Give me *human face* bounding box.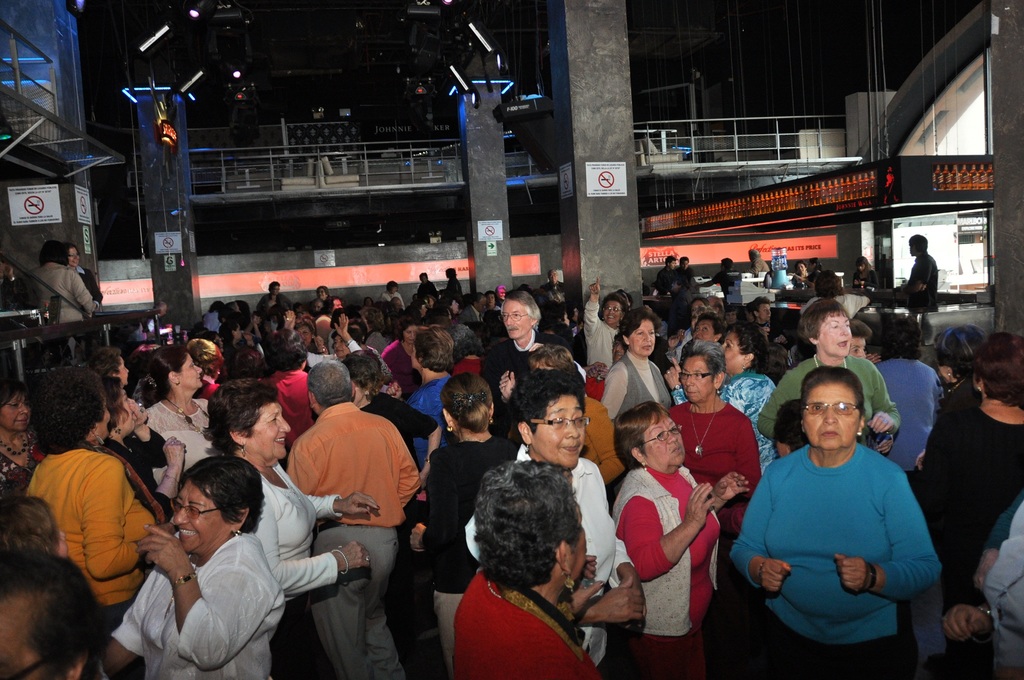
<bbox>822, 312, 853, 357</bbox>.
